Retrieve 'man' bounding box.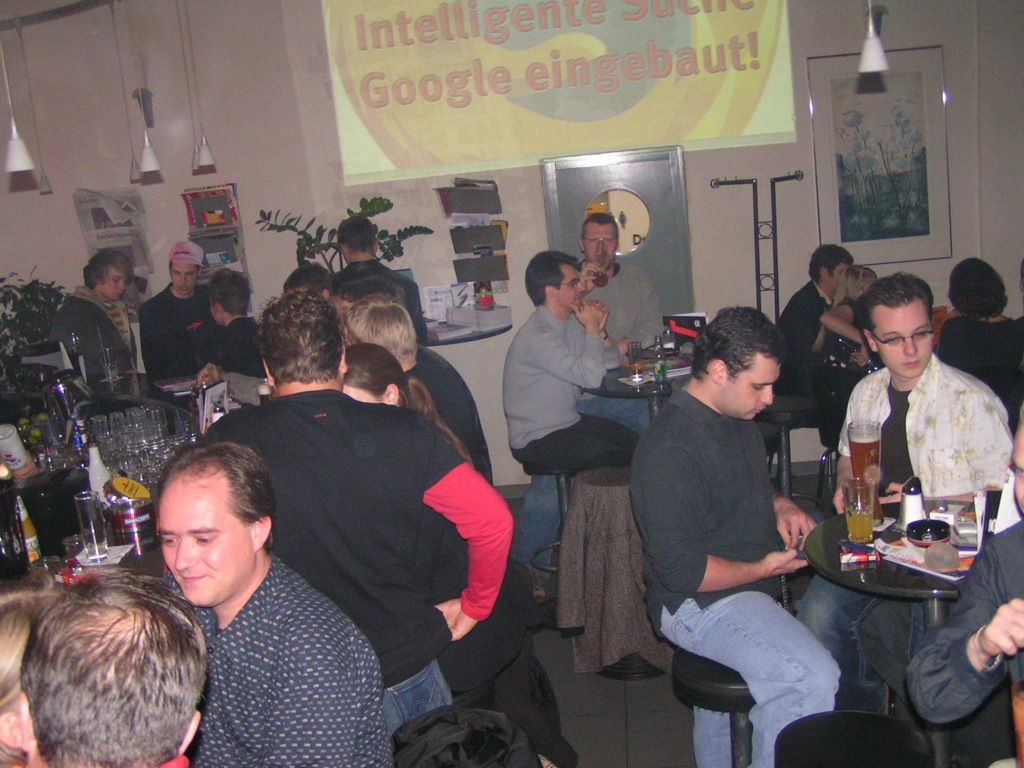
Bounding box: bbox(641, 302, 849, 763).
